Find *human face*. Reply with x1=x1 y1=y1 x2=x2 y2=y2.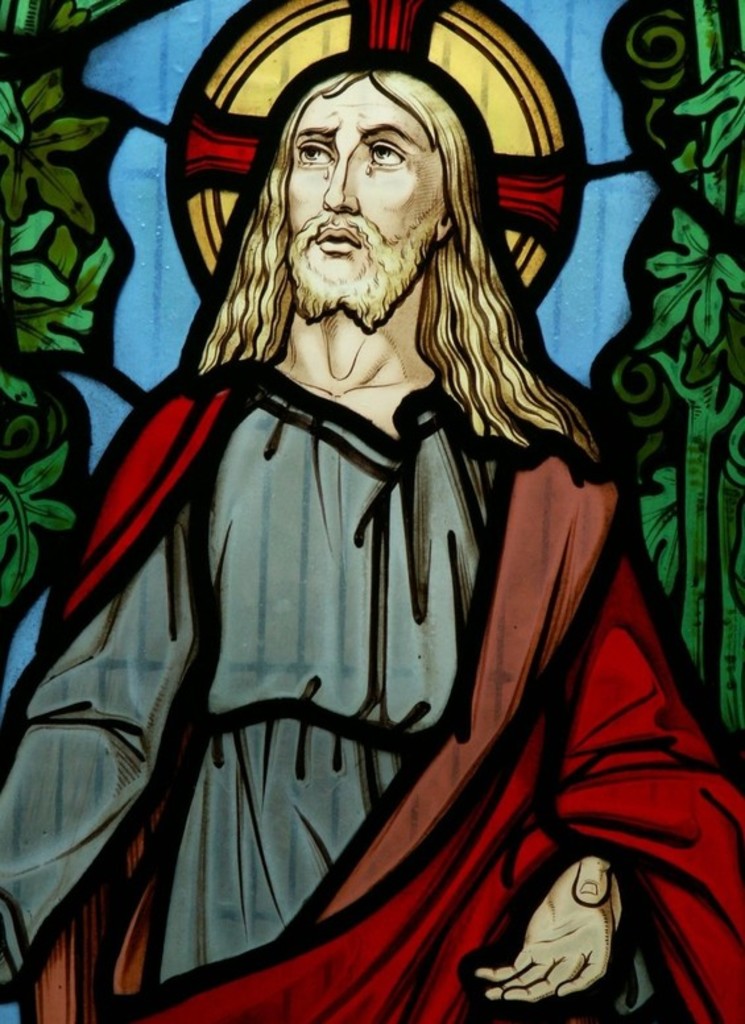
x1=289 y1=67 x2=443 y2=318.
